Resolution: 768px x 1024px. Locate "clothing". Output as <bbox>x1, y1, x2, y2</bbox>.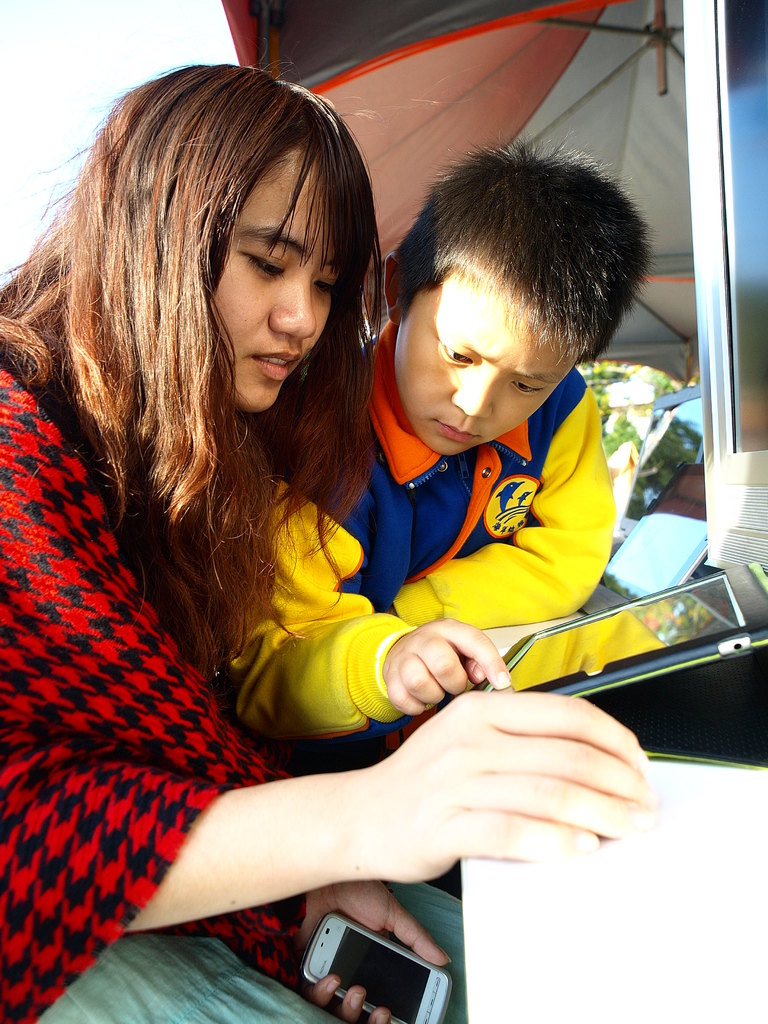
<bbox>214, 312, 615, 777</bbox>.
